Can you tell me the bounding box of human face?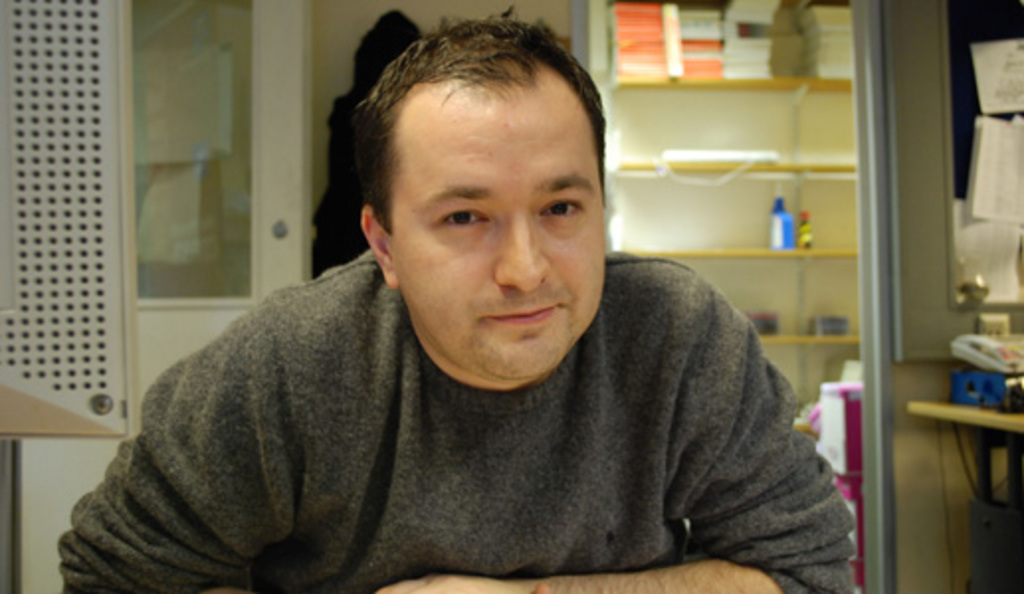
BBox(394, 105, 604, 378).
